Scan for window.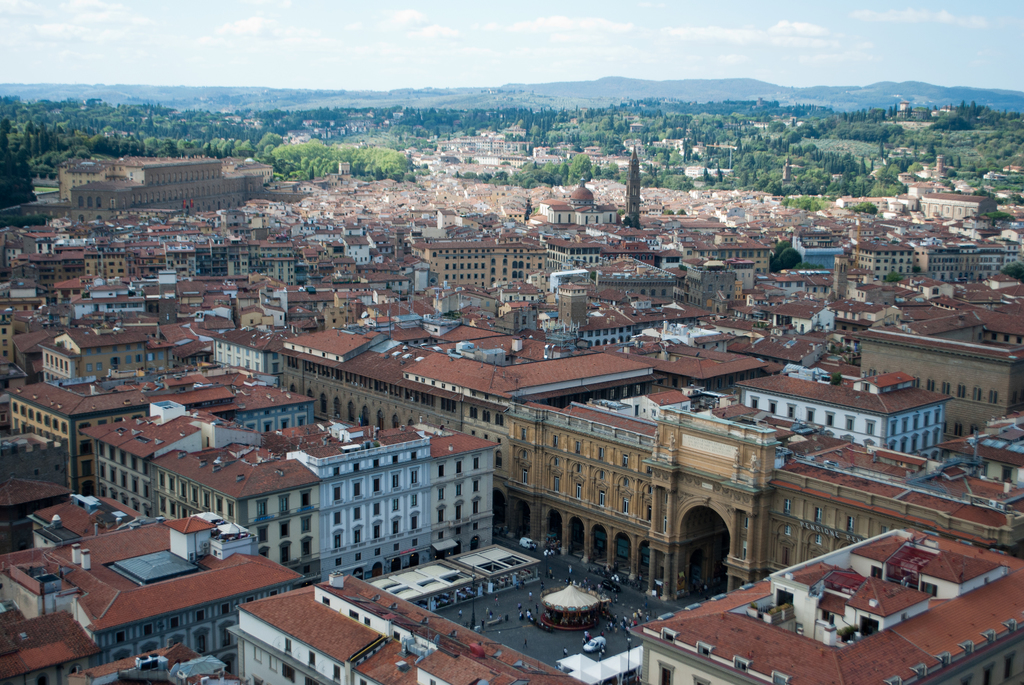
Scan result: [238,360,241,363].
